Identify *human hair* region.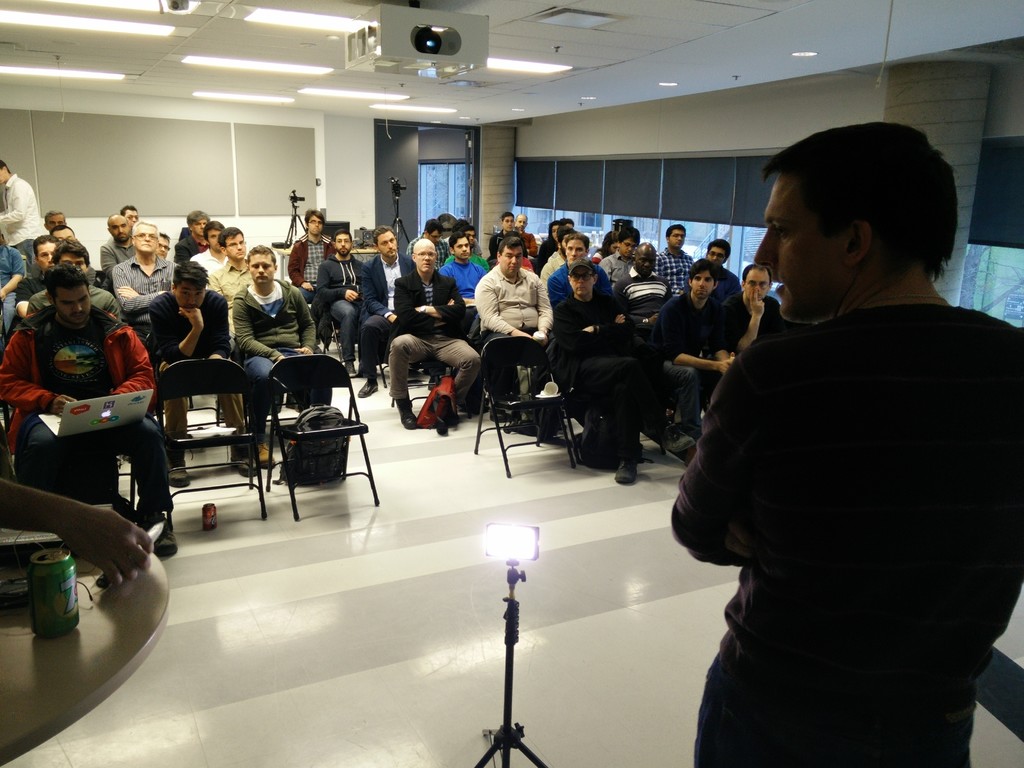
Region: locate(174, 259, 209, 285).
